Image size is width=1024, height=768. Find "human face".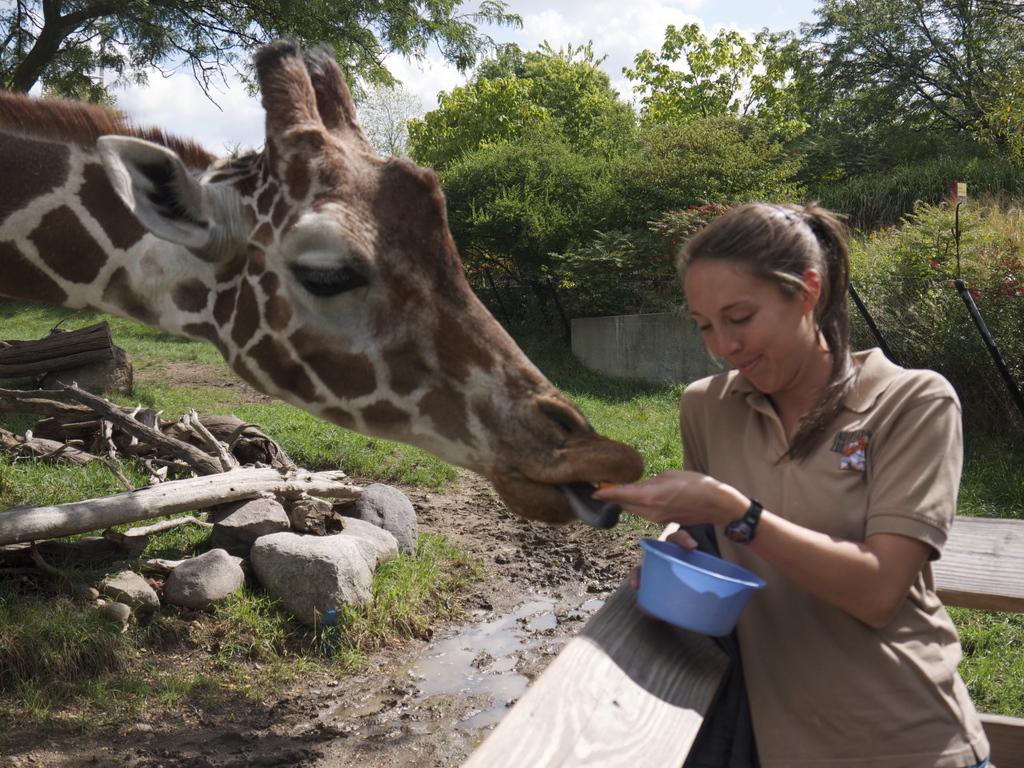
bbox(684, 257, 805, 399).
